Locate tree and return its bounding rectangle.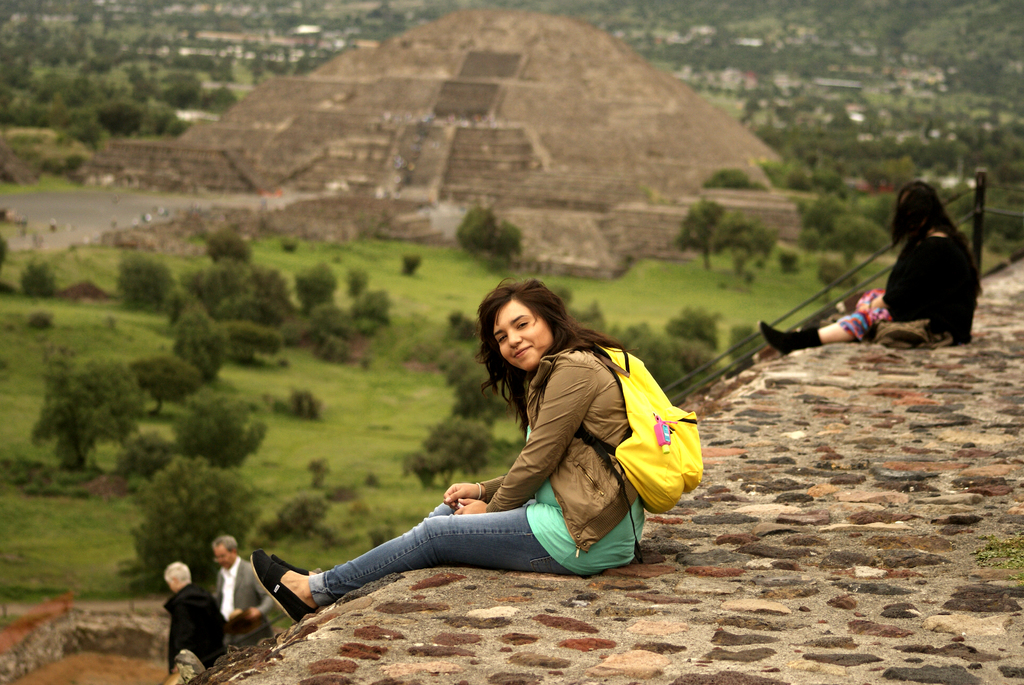
bbox=[841, 217, 893, 269].
